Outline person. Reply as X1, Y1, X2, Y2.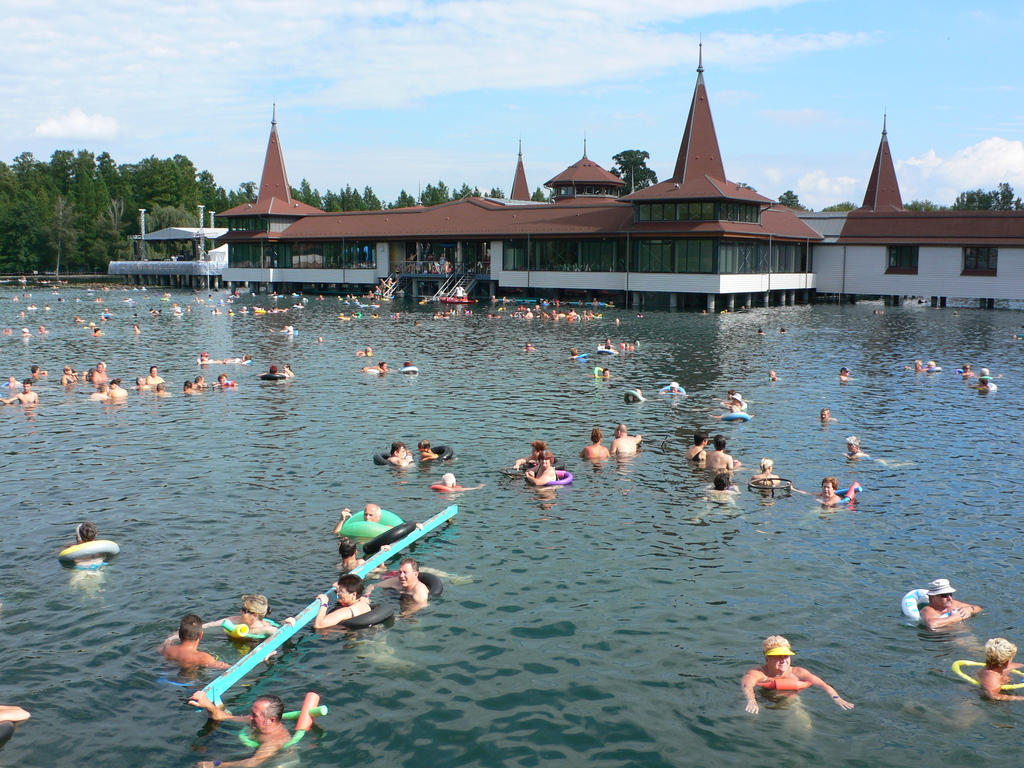
902, 636, 1023, 737.
